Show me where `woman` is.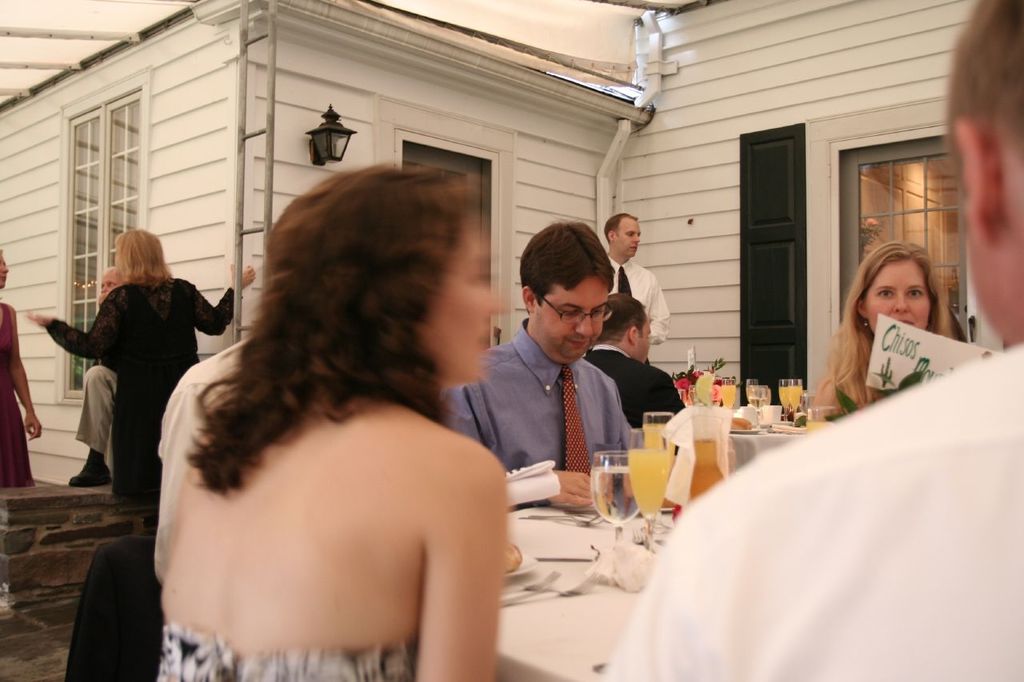
`woman` is at BBox(18, 224, 259, 502).
